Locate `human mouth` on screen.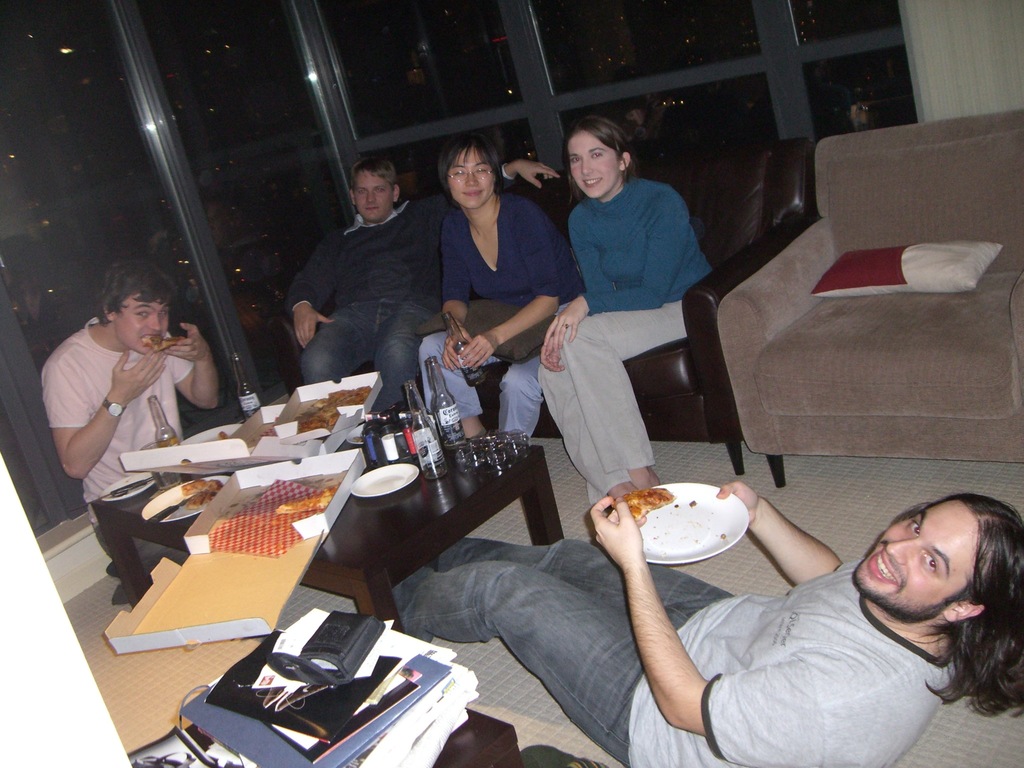
On screen at l=464, t=188, r=483, b=195.
